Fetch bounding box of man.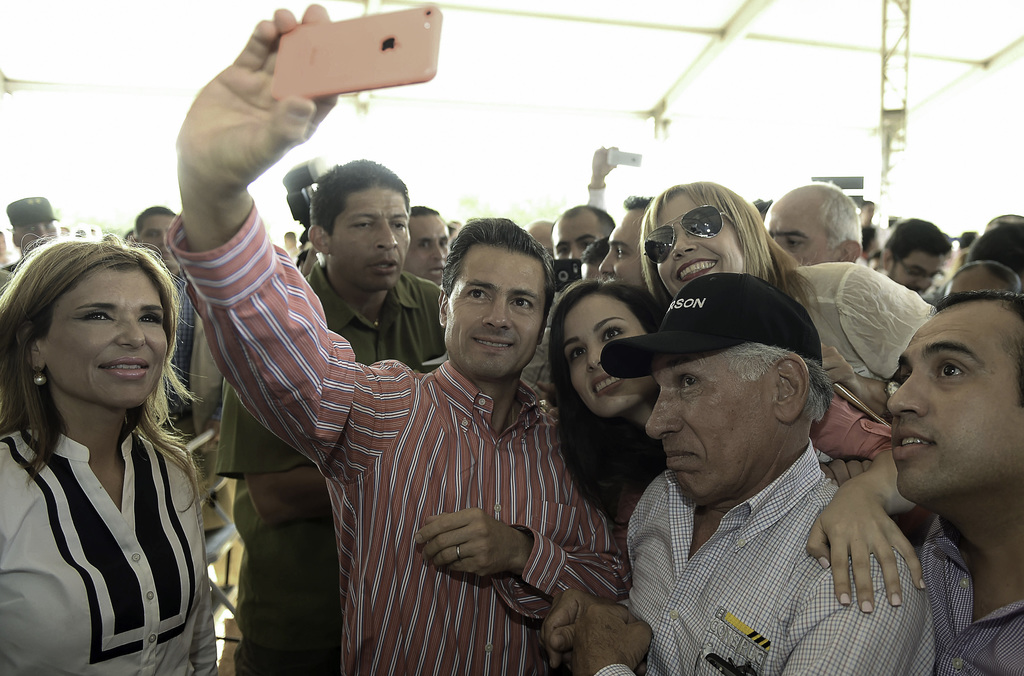
Bbox: l=132, t=205, r=239, b=526.
